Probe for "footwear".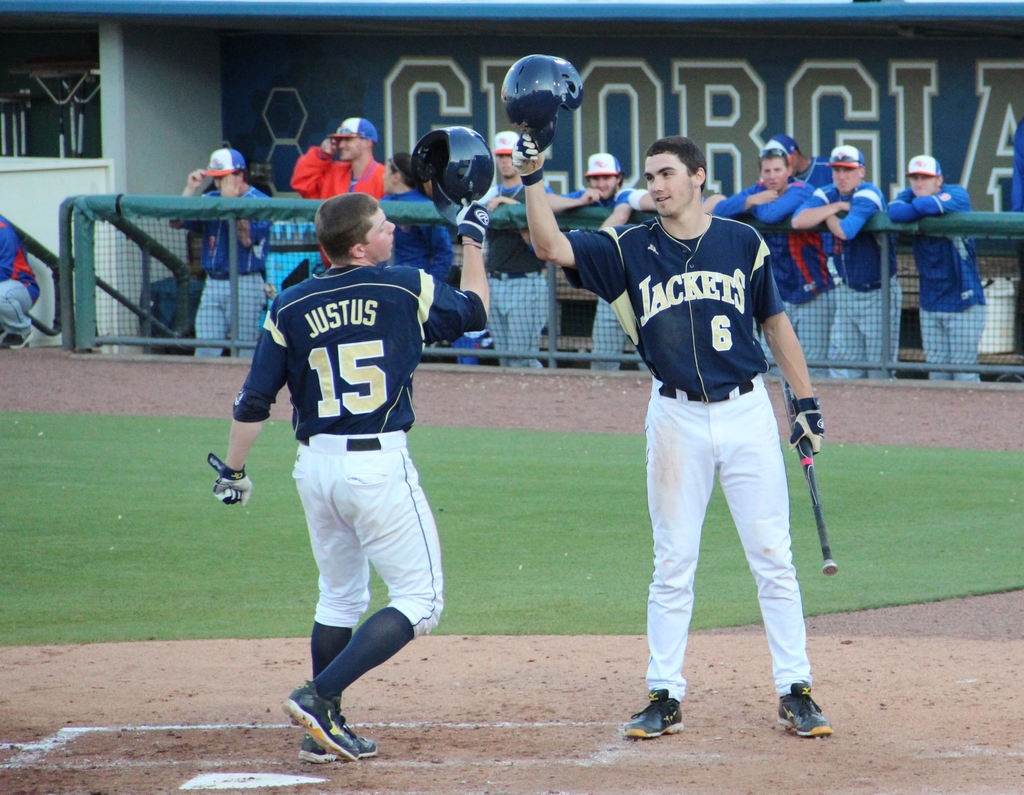
Probe result: region(776, 682, 835, 737).
